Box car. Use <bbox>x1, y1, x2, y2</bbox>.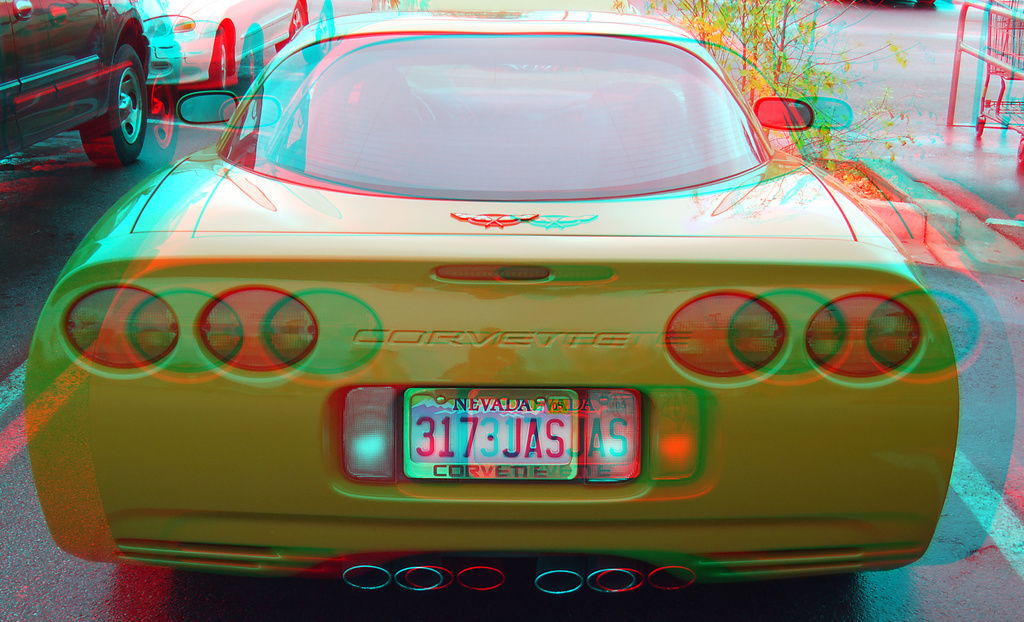
<bbox>0, 0, 161, 167</bbox>.
